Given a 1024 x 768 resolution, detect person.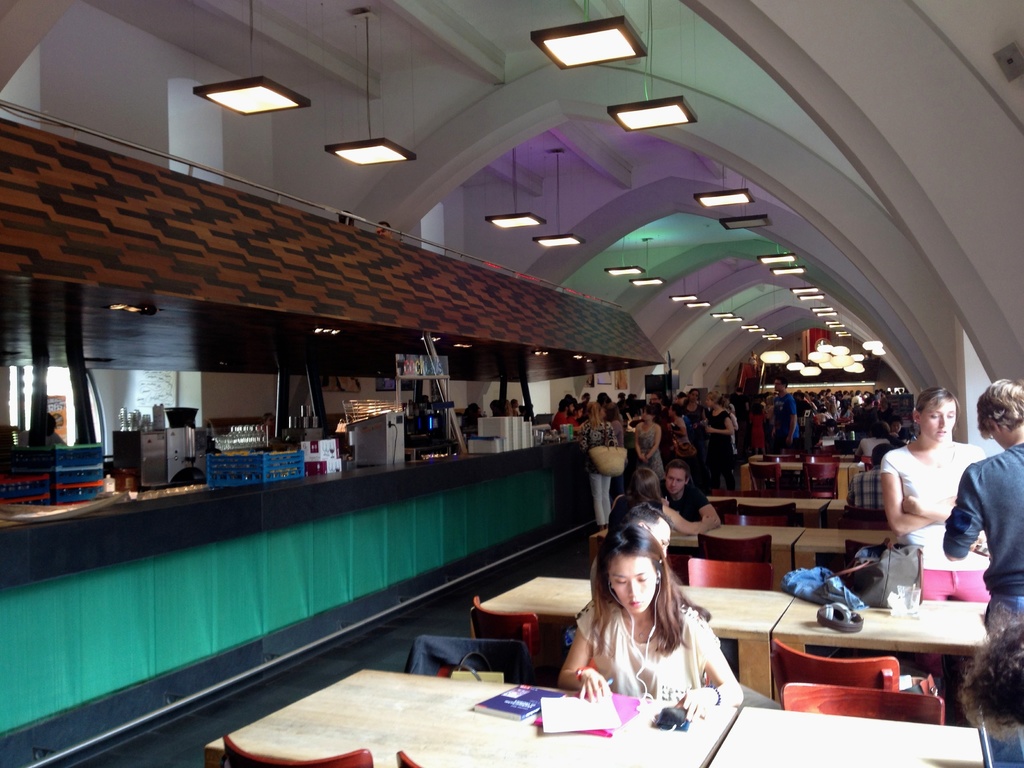
861:422:883:458.
